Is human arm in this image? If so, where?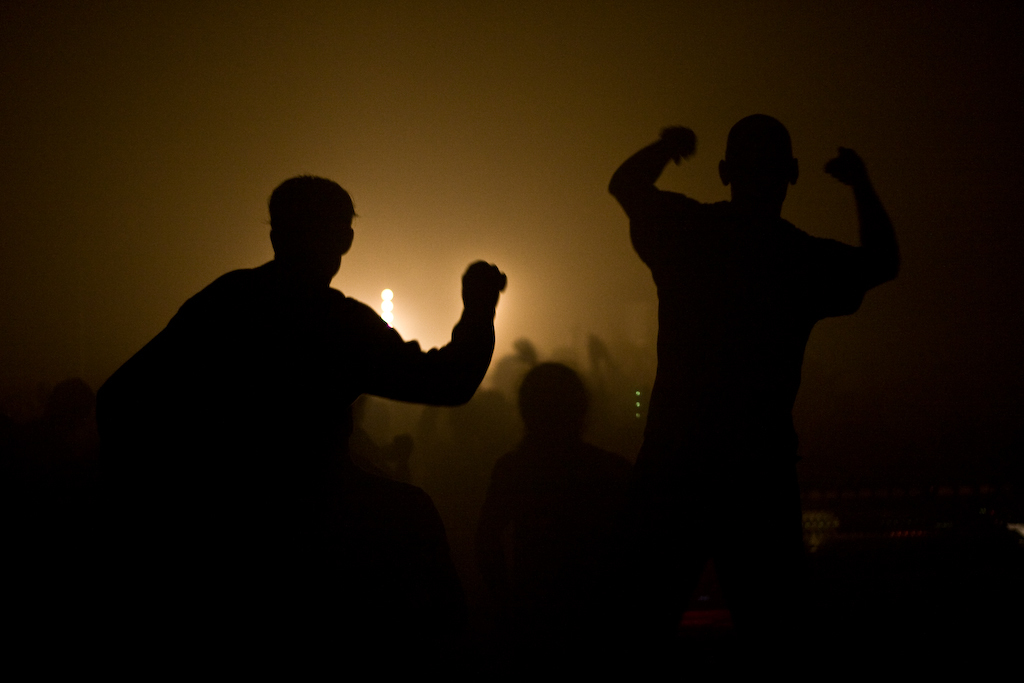
Yes, at BBox(350, 257, 507, 409).
